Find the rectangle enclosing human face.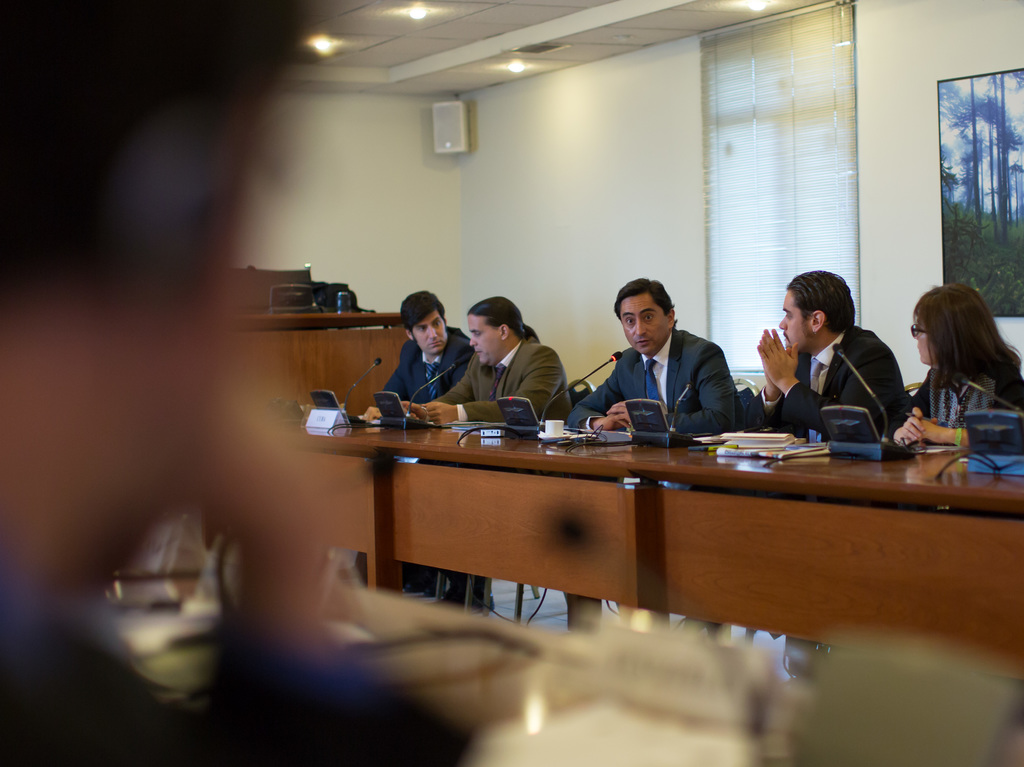
(x1=778, y1=290, x2=812, y2=355).
